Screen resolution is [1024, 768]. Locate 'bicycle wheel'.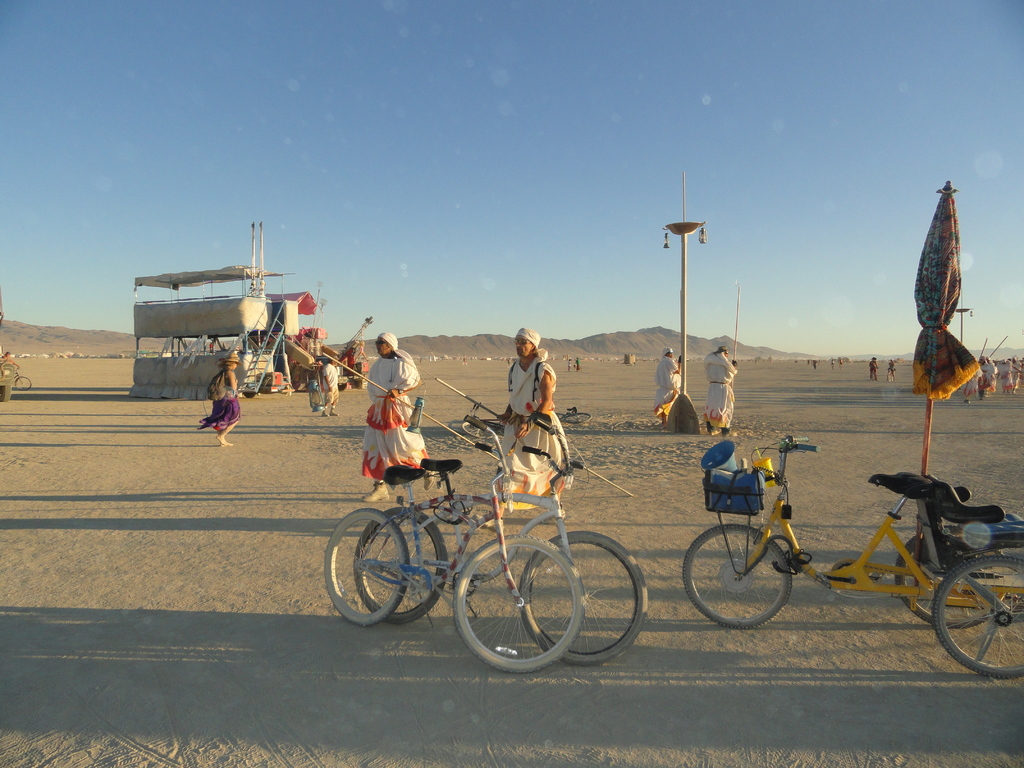
519,529,650,666.
